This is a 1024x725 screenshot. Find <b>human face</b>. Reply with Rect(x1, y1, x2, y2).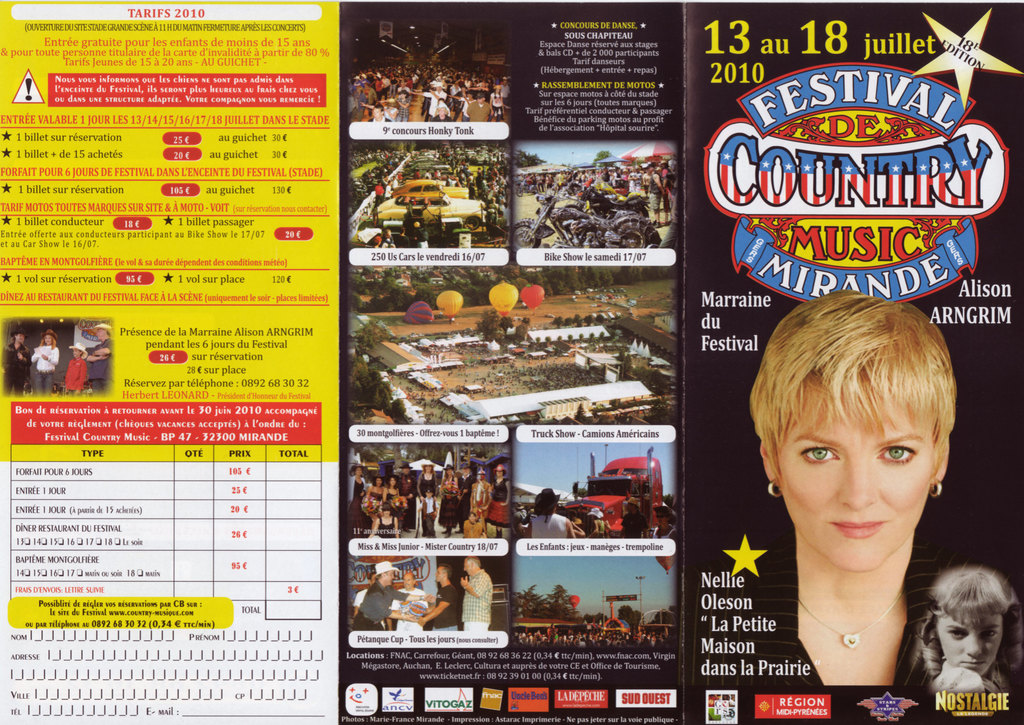
Rect(466, 557, 473, 570).
